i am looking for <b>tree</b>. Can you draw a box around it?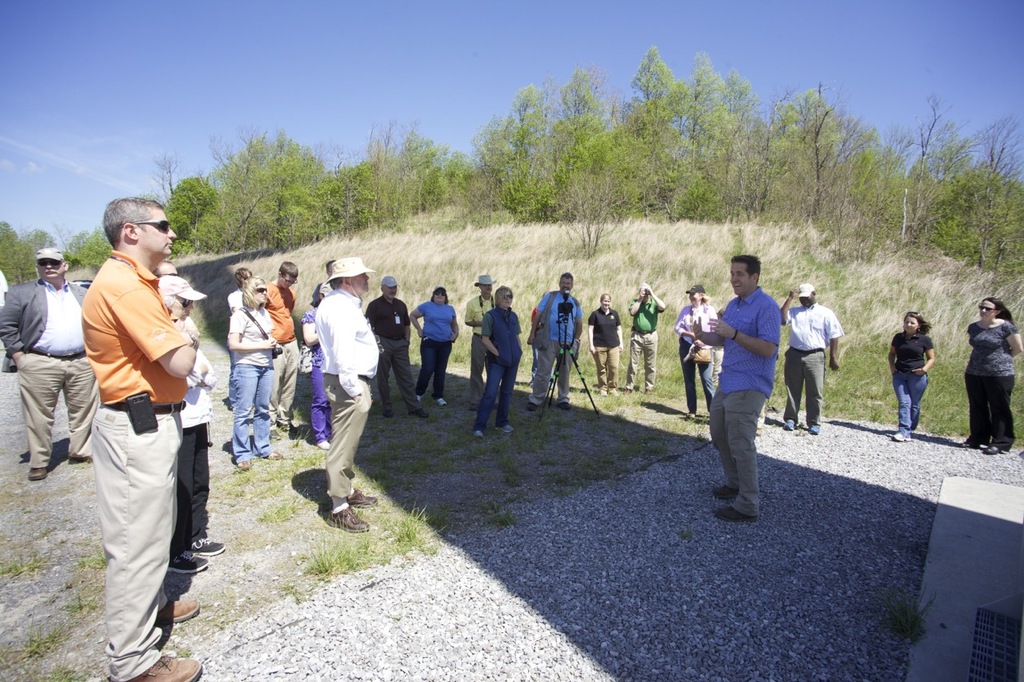
Sure, the bounding box is (left=148, top=42, right=1023, bottom=265).
